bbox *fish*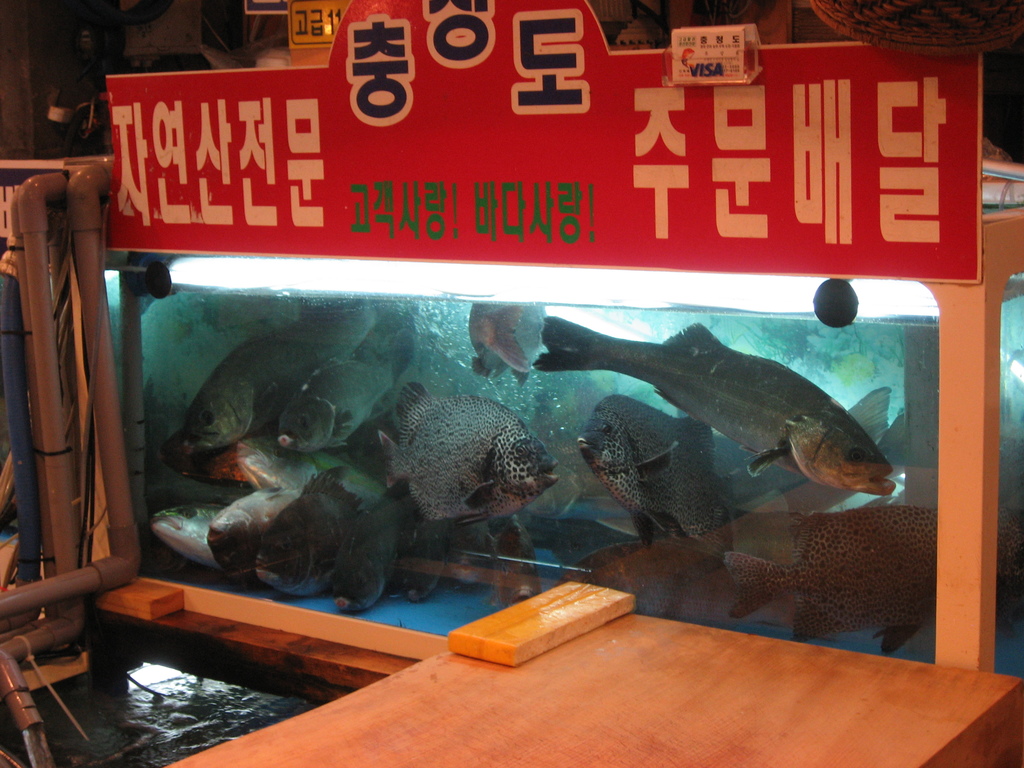
crop(608, 406, 893, 506)
